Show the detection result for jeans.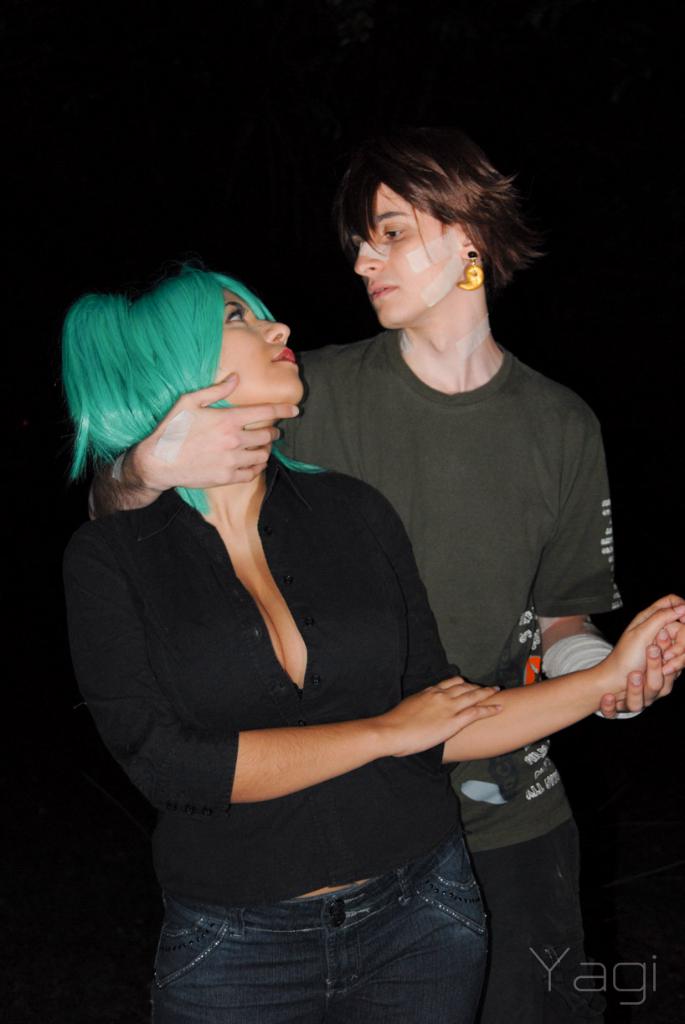
{"left": 135, "top": 835, "right": 525, "bottom": 1022}.
